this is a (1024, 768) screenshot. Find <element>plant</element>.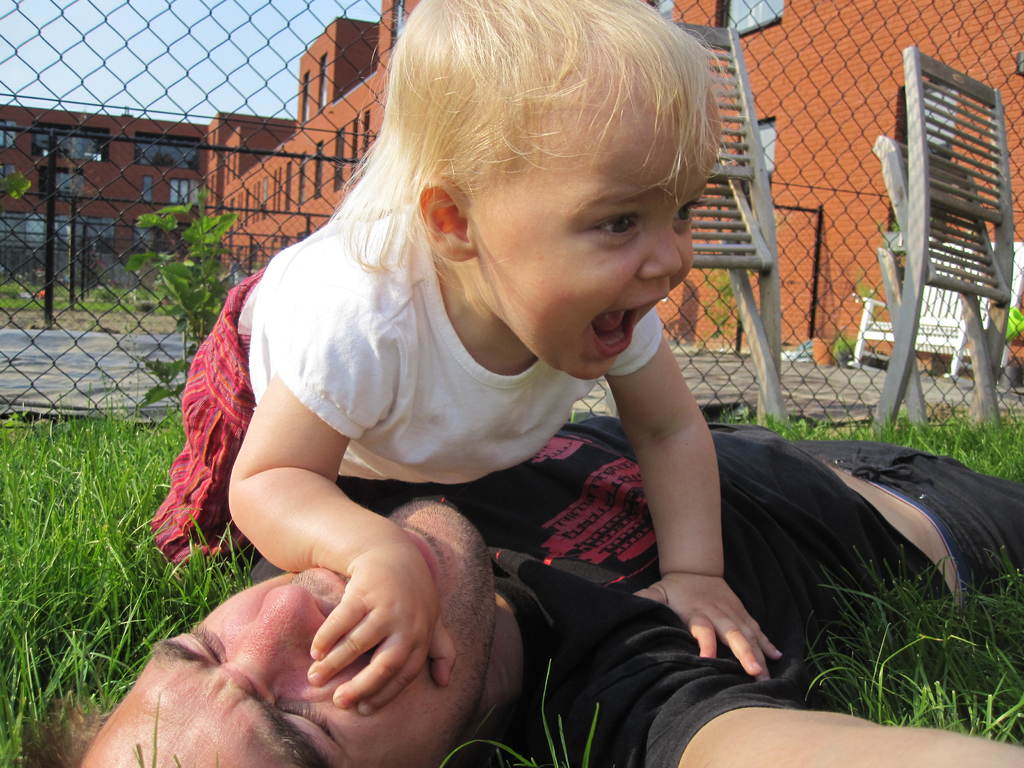
Bounding box: [0,159,36,205].
